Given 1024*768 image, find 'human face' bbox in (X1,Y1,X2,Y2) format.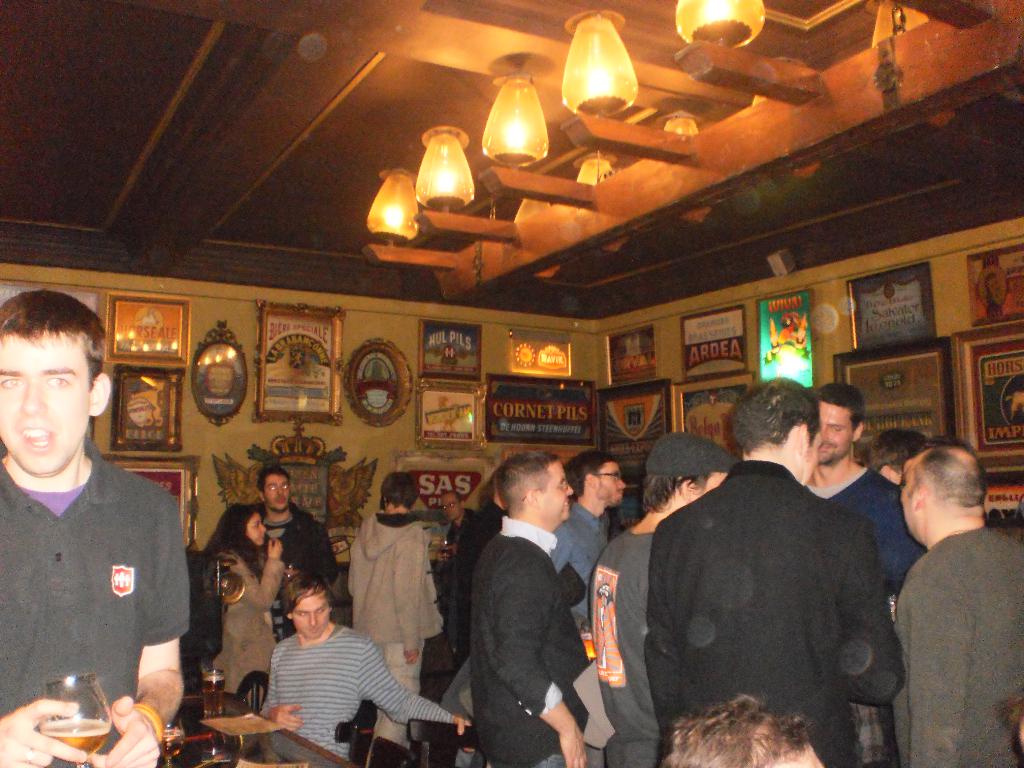
(248,513,266,543).
